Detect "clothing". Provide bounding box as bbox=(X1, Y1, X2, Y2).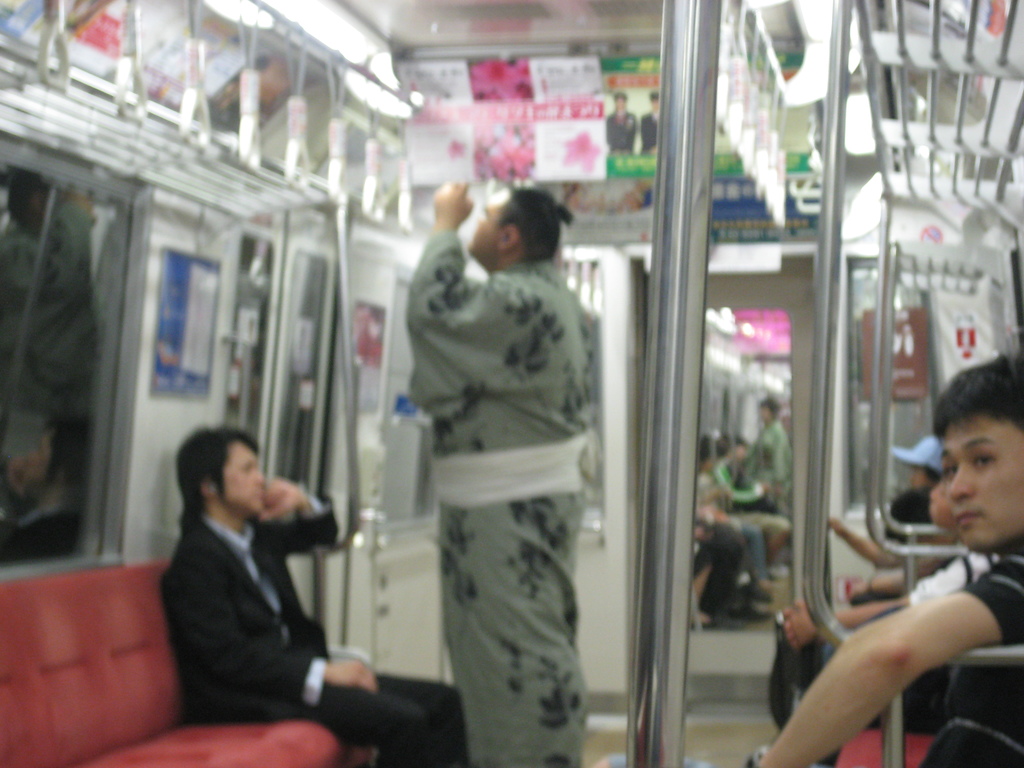
bbox=(401, 228, 596, 767).
